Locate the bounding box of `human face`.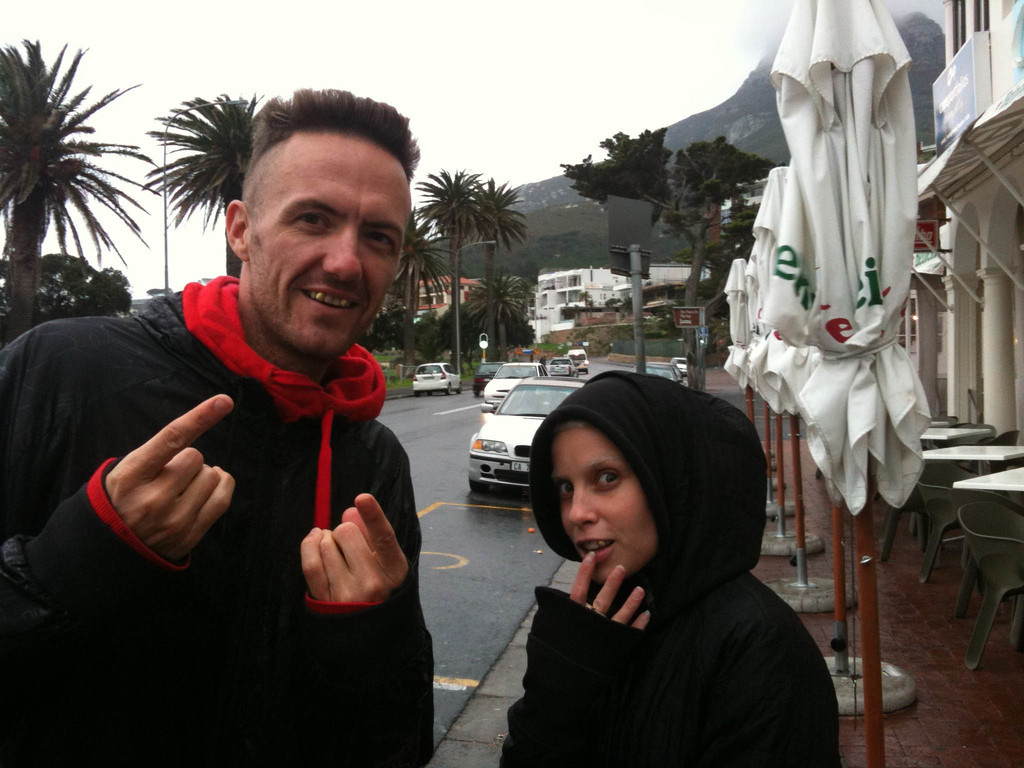
Bounding box: crop(556, 420, 653, 579).
